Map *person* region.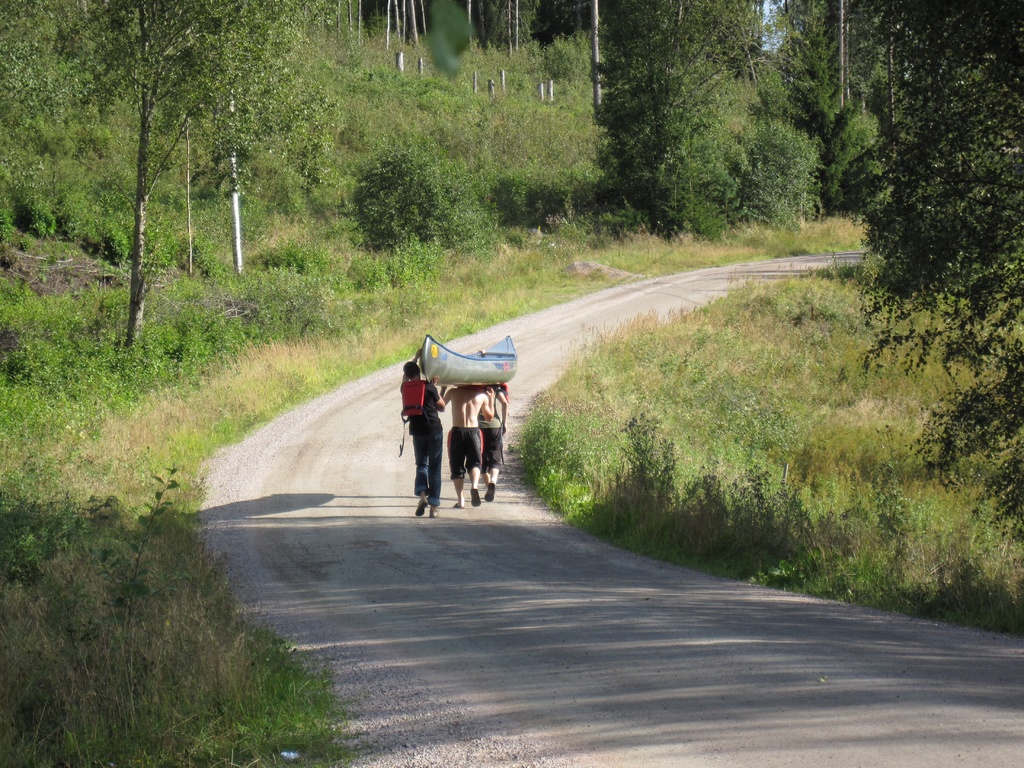
Mapped to [401,351,443,516].
